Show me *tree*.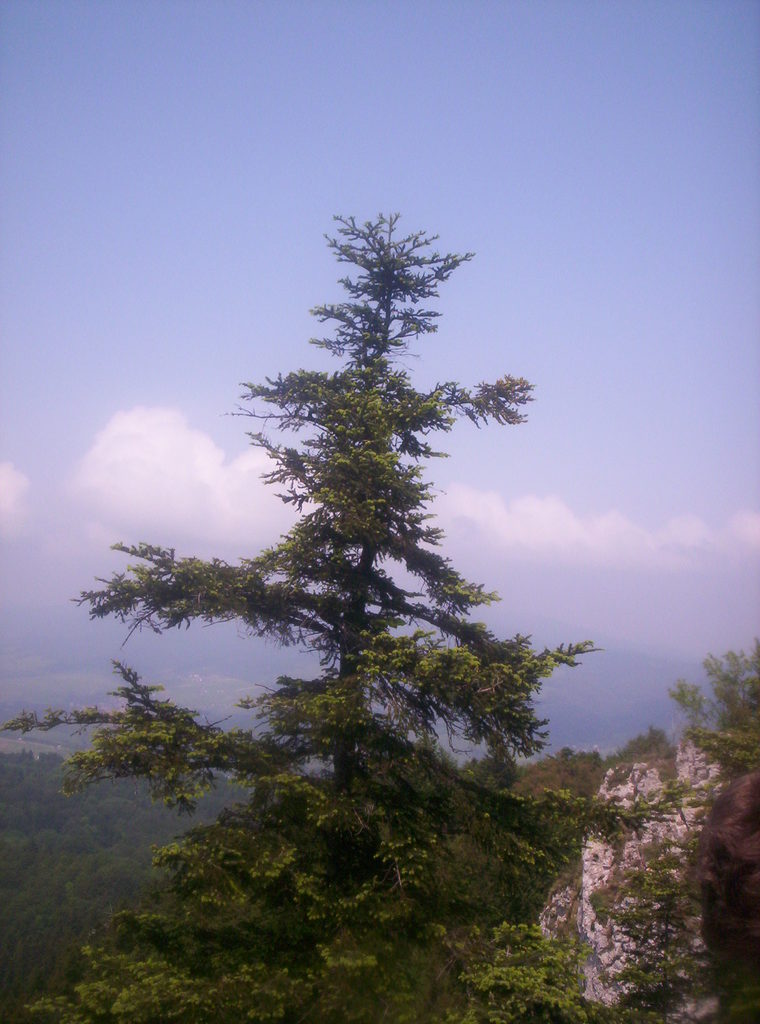
*tree* is here: x1=7 y1=204 x2=594 y2=1023.
